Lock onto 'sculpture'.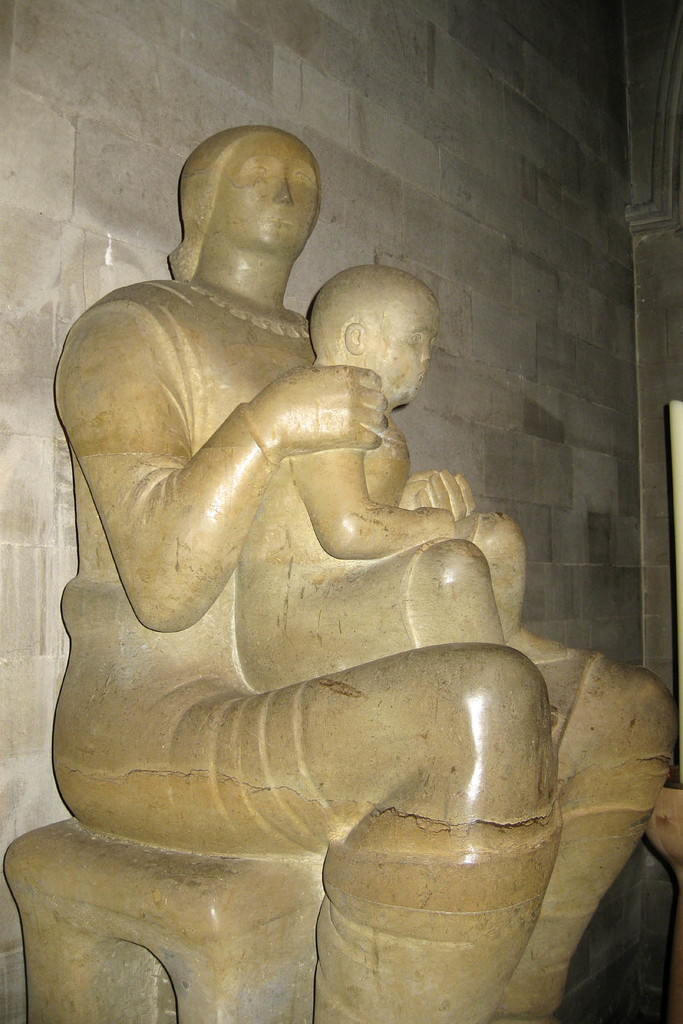
Locked: box=[233, 266, 587, 678].
